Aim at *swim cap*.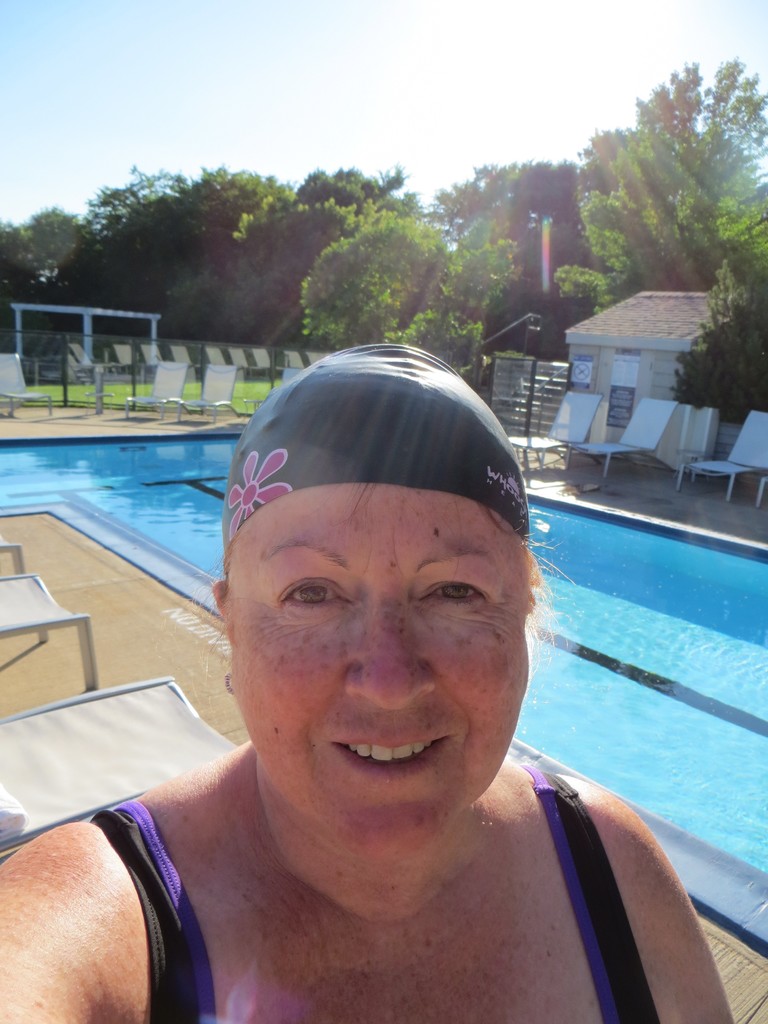
Aimed at 220/349/530/537.
